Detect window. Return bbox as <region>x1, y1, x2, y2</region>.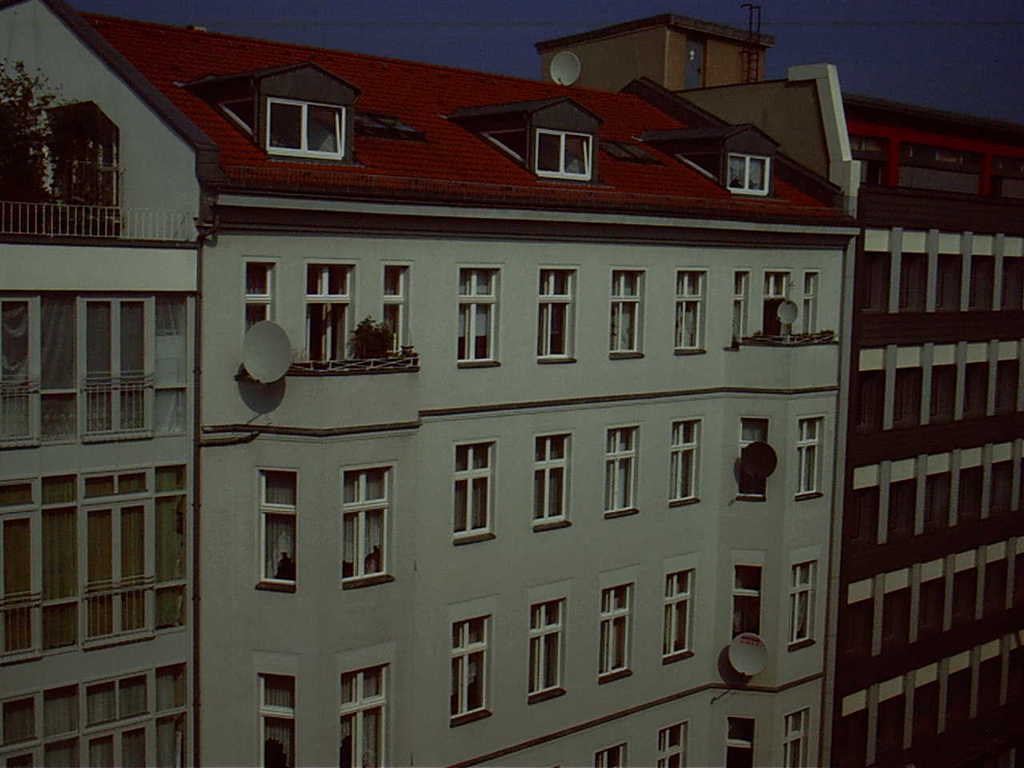
<region>450, 614, 492, 730</region>.
